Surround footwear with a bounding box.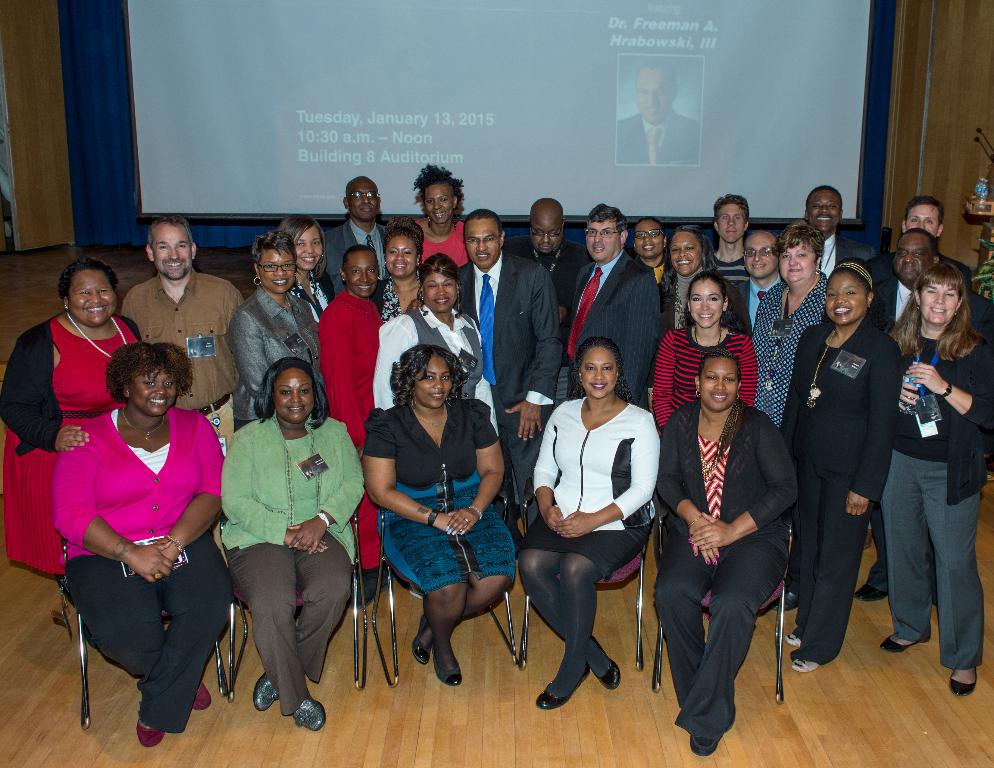
pyautogui.locateOnScreen(433, 647, 463, 685).
